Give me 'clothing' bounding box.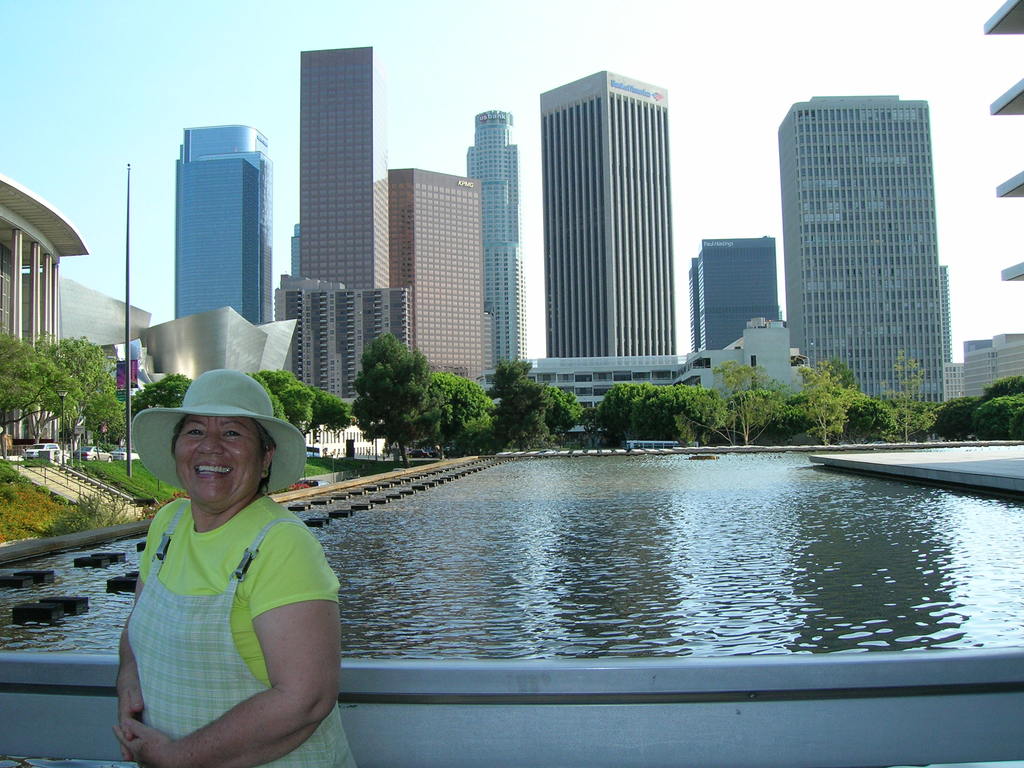
box=[120, 463, 333, 744].
